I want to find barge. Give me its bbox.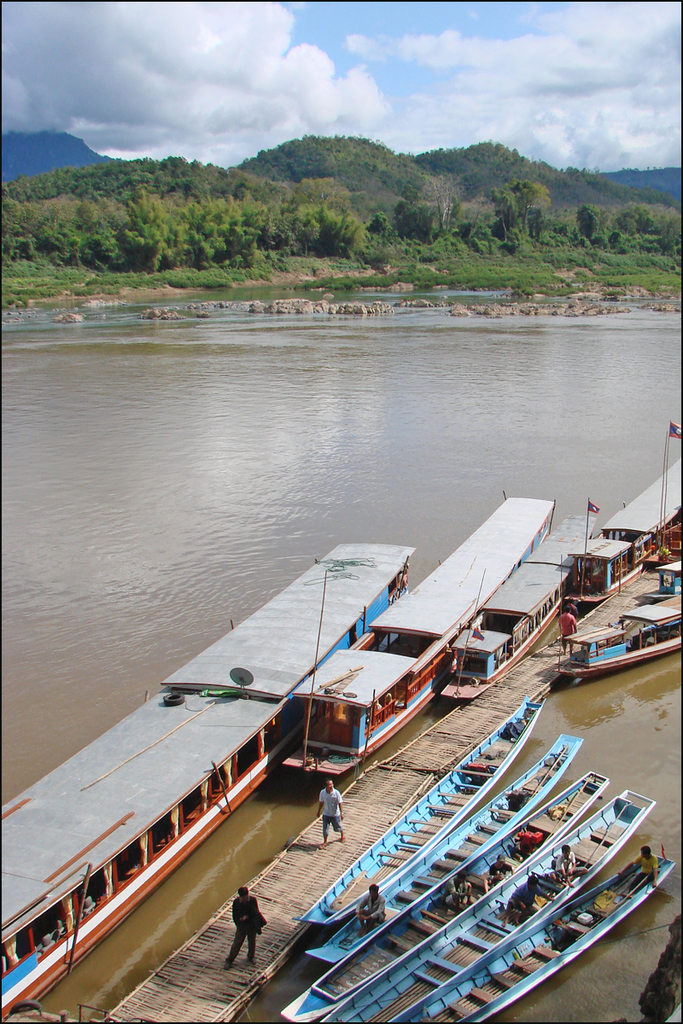
bbox=[551, 556, 682, 676].
